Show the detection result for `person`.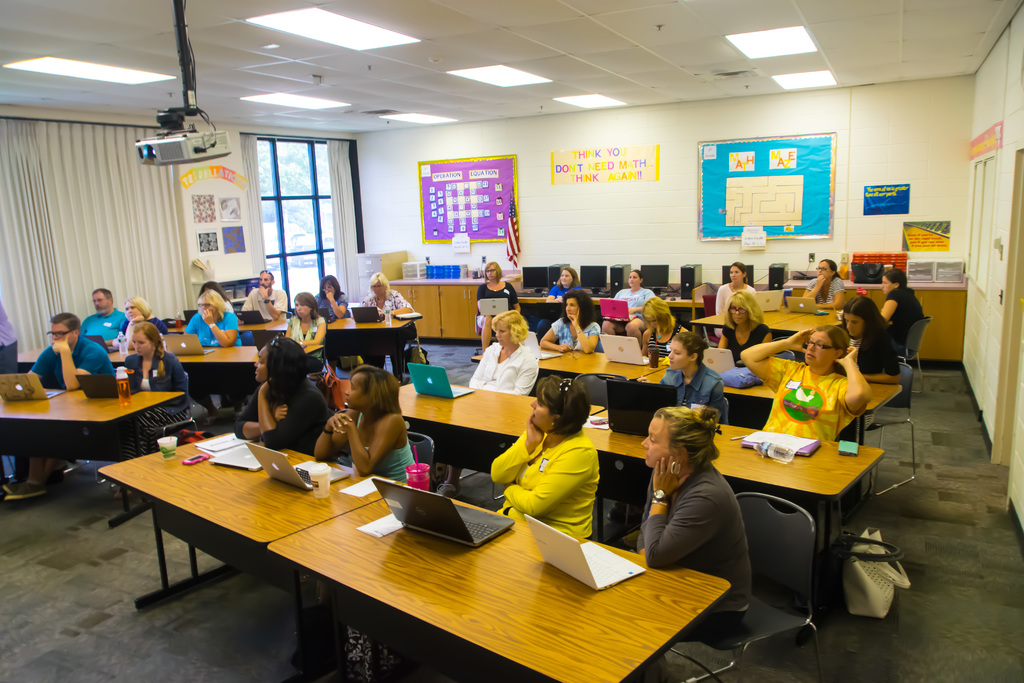
x1=180 y1=288 x2=244 y2=345.
